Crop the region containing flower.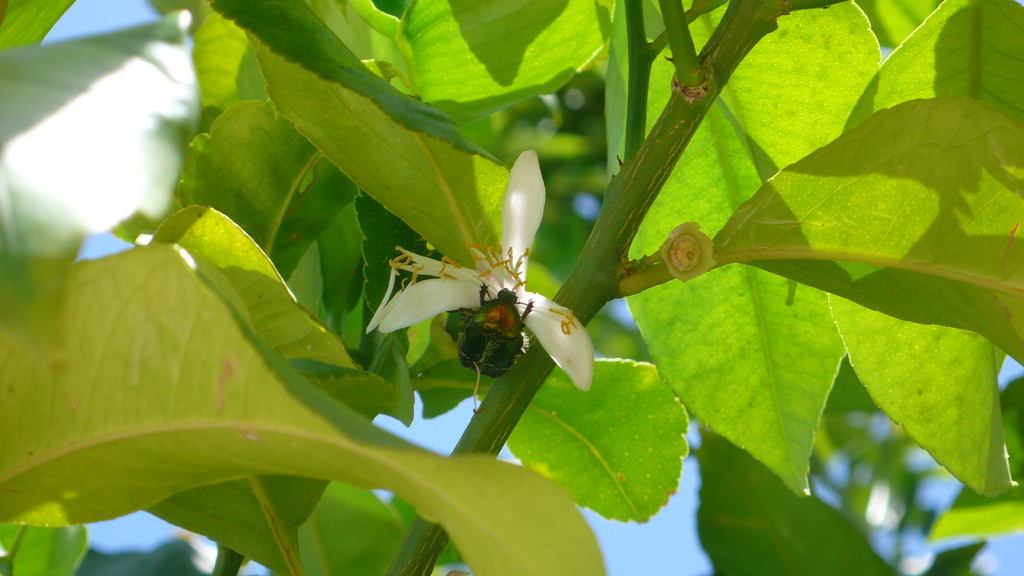
Crop region: {"left": 405, "top": 186, "right": 580, "bottom": 374}.
